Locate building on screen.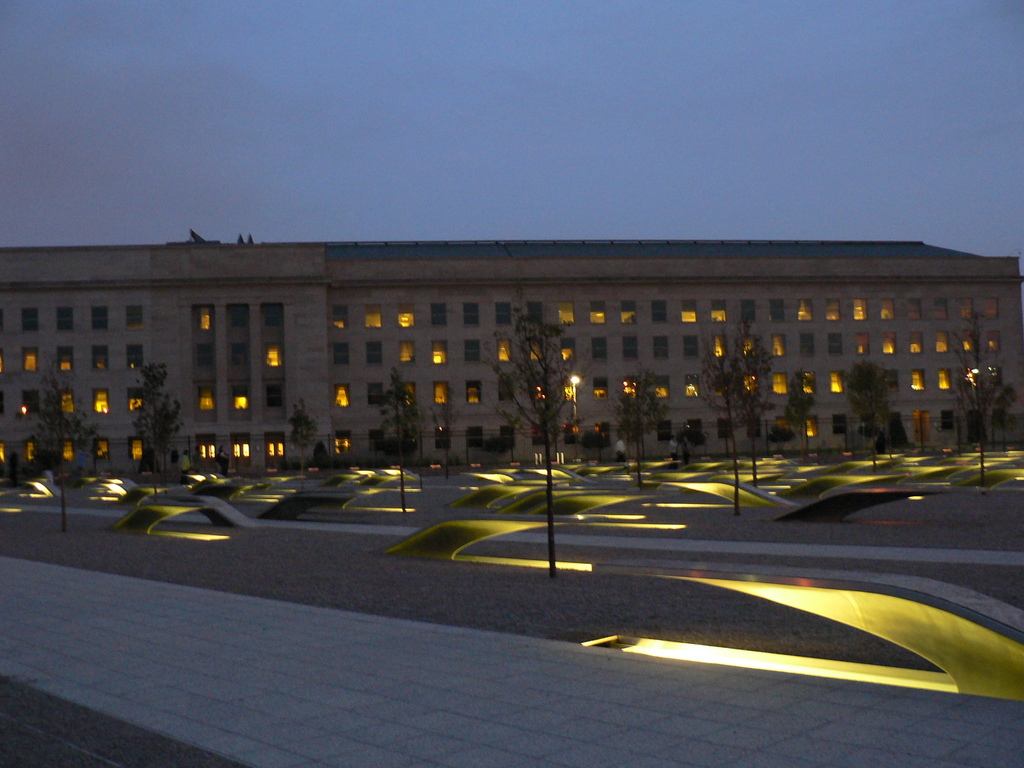
On screen at l=0, t=239, r=1023, b=486.
